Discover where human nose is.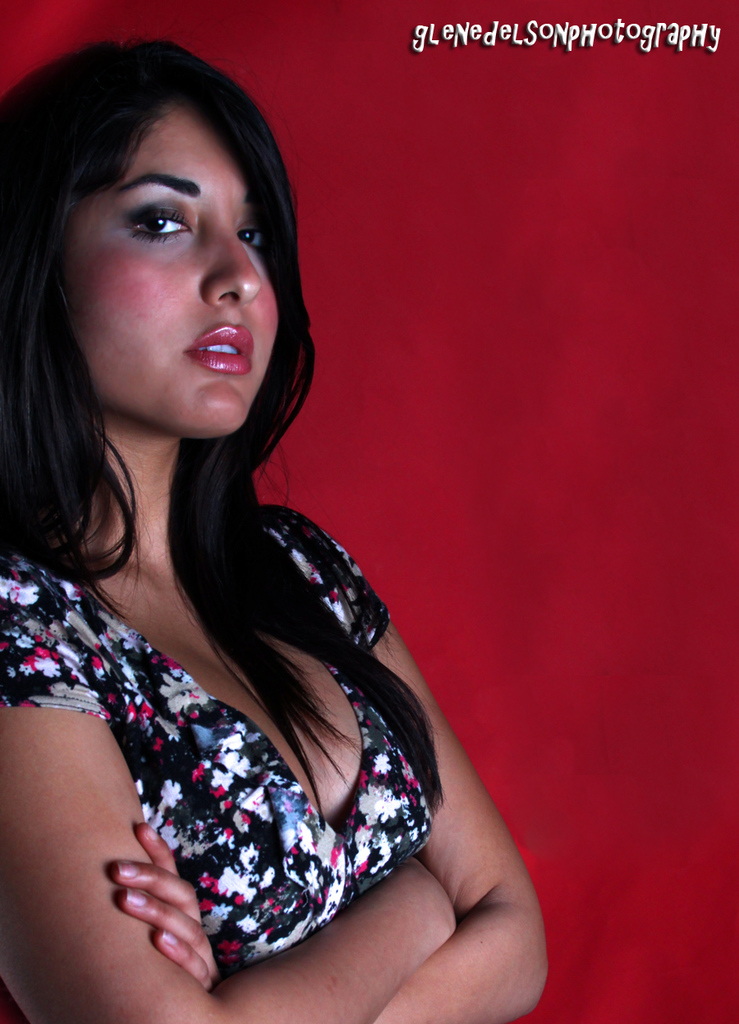
Discovered at l=198, t=215, r=267, b=307.
